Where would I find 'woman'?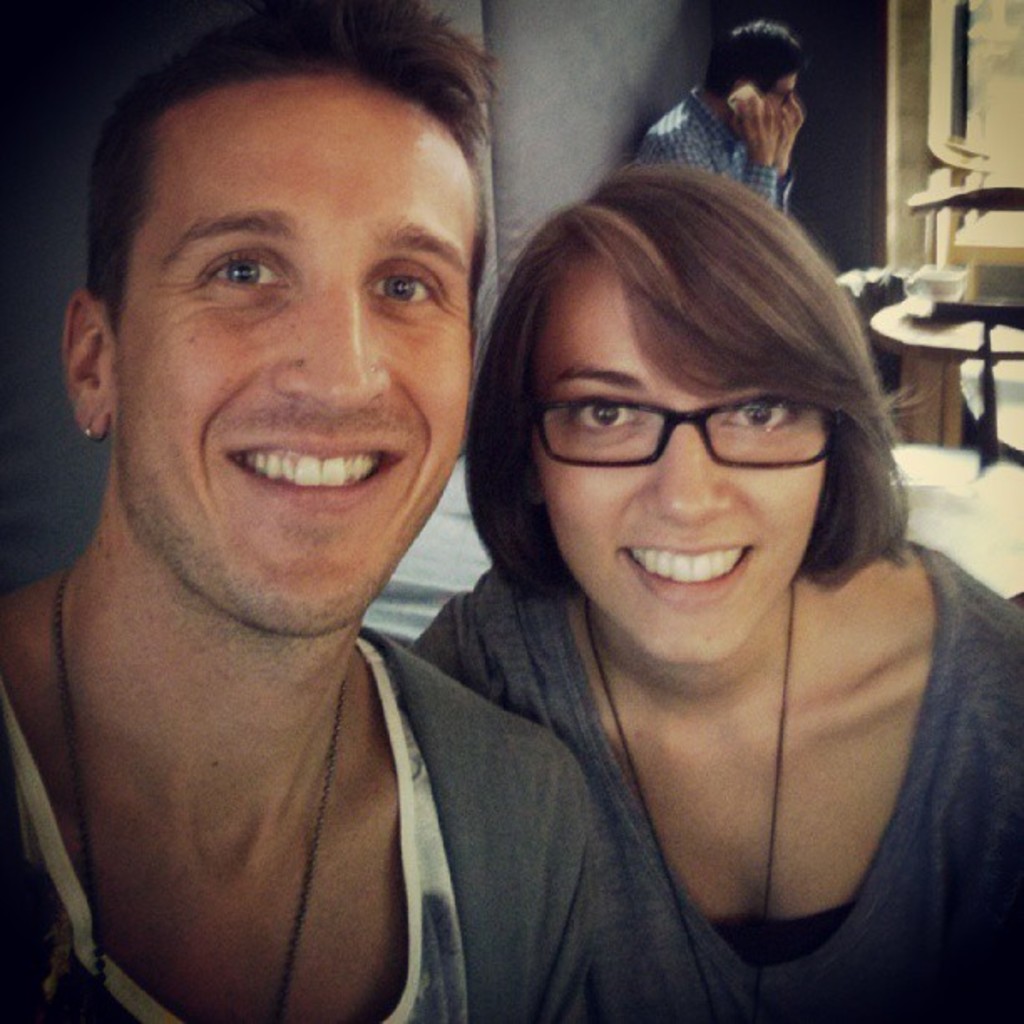
At bbox=[405, 152, 1022, 1022].
